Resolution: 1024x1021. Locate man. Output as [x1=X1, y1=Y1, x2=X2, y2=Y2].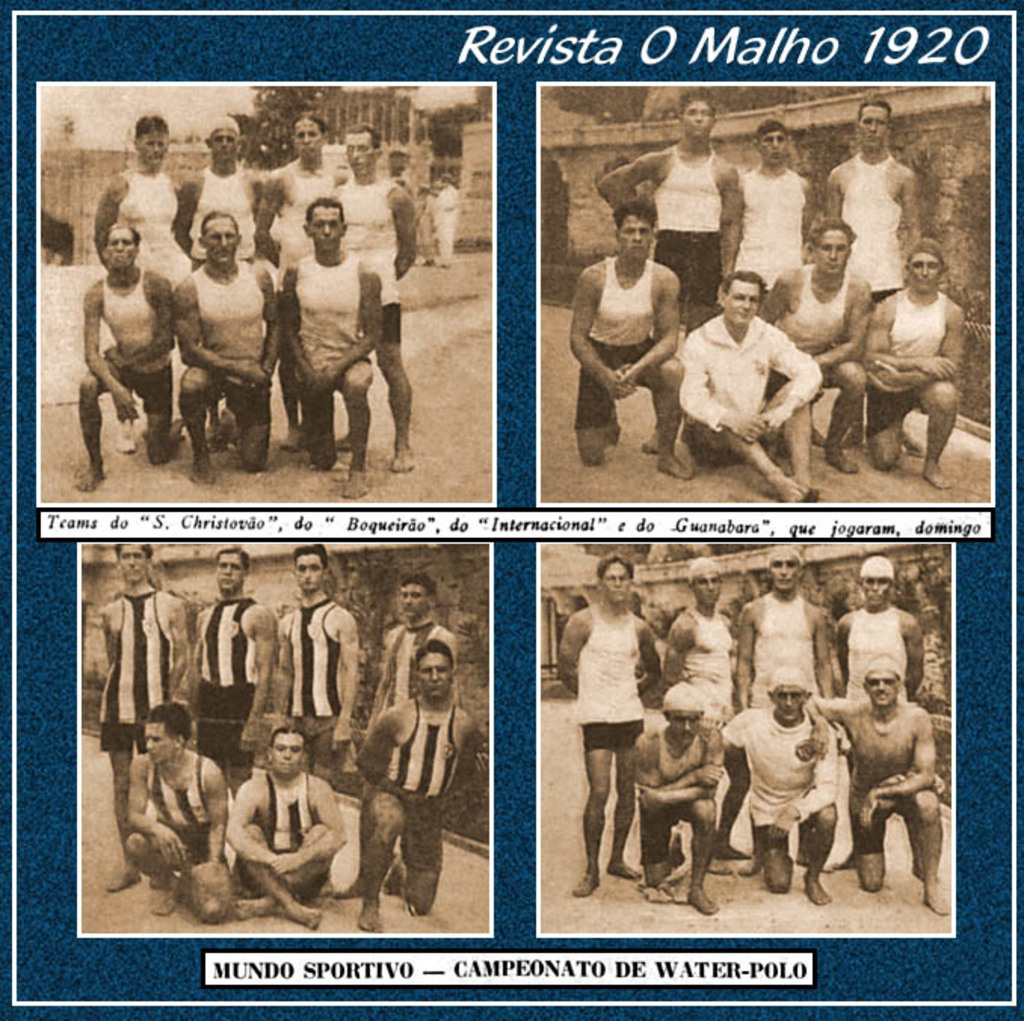
[x1=556, y1=551, x2=659, y2=894].
